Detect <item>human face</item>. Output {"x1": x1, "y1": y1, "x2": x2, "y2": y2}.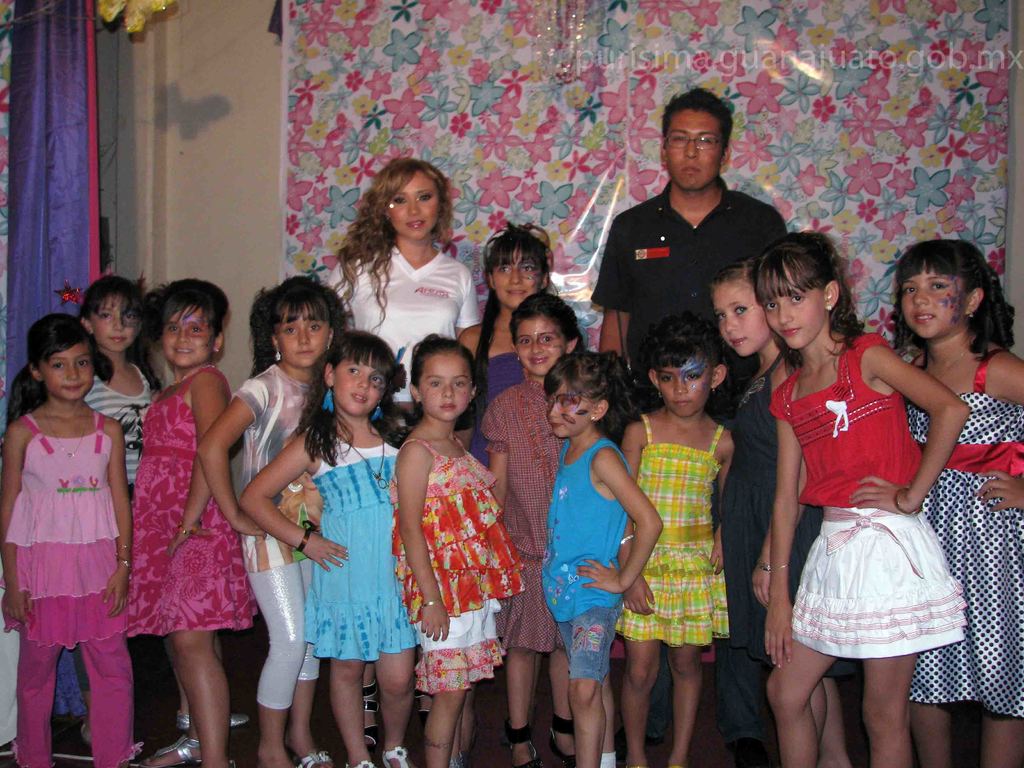
{"x1": 492, "y1": 245, "x2": 544, "y2": 308}.
